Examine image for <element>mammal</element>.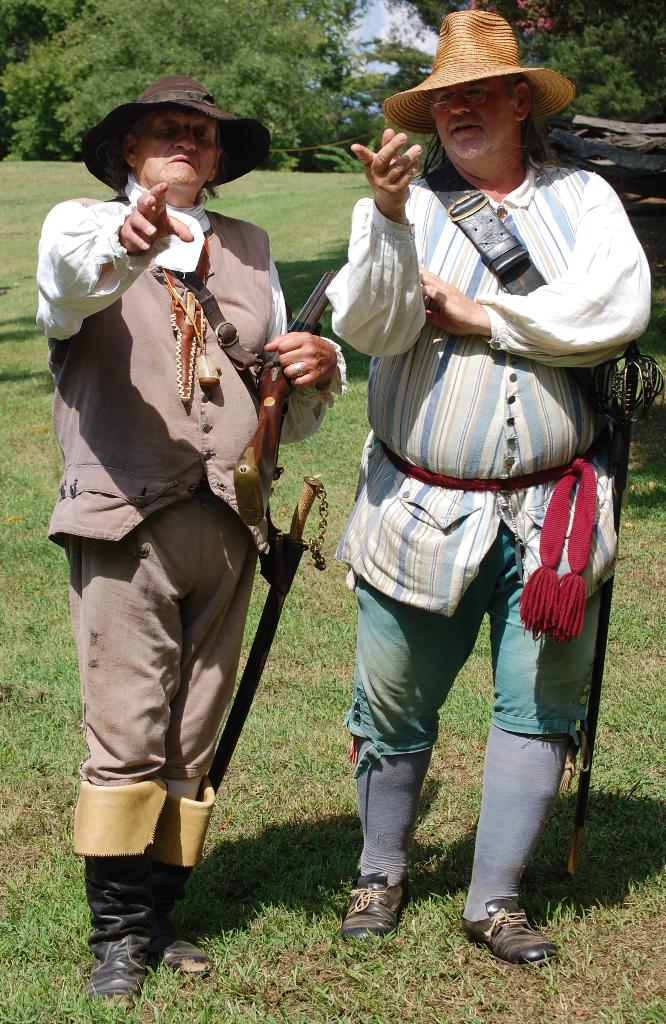
Examination result: 29/78/352/1005.
